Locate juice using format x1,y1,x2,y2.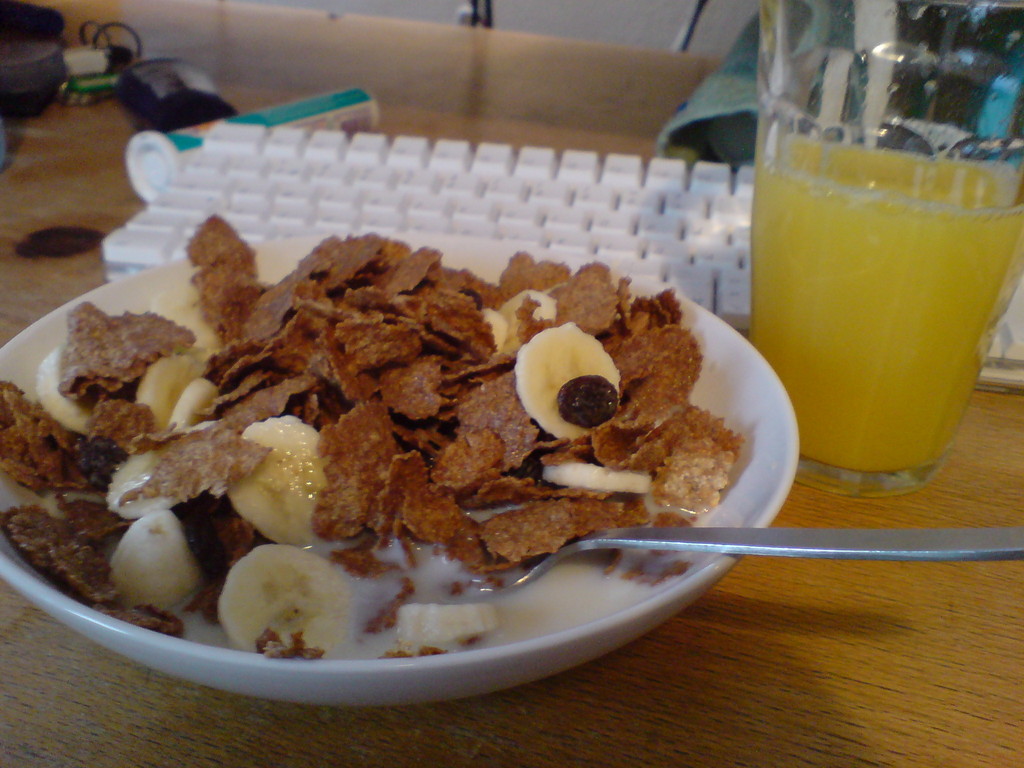
741,61,1007,503.
